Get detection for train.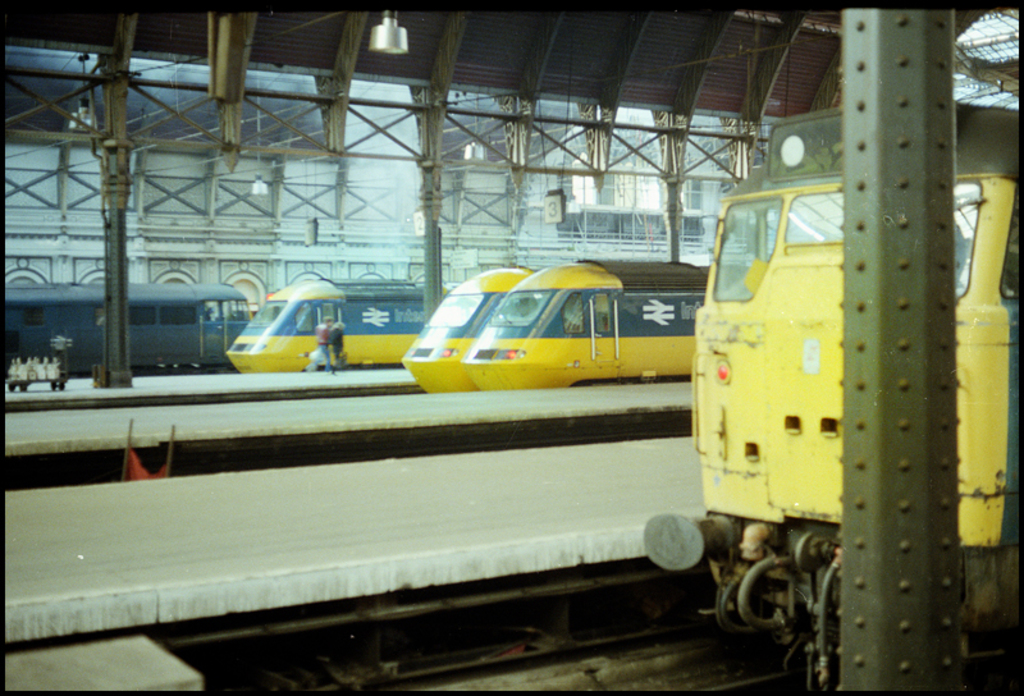
Detection: bbox=[403, 262, 532, 392].
